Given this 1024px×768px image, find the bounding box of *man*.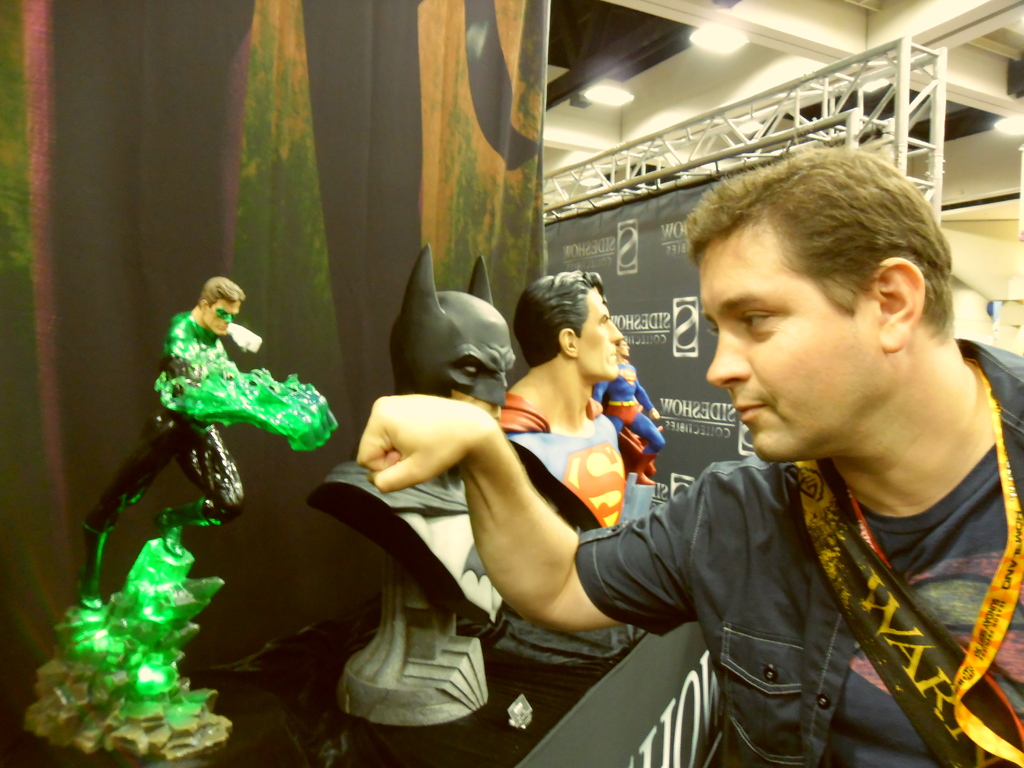
bbox(303, 238, 607, 637).
